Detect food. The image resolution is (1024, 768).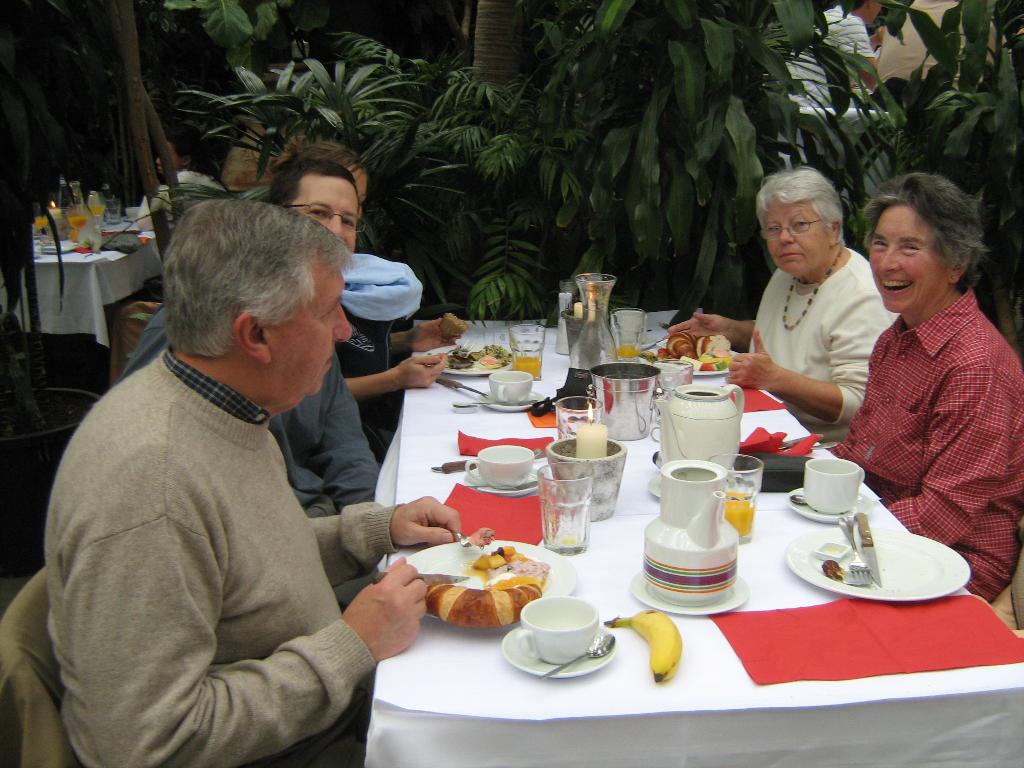
(437, 310, 469, 341).
